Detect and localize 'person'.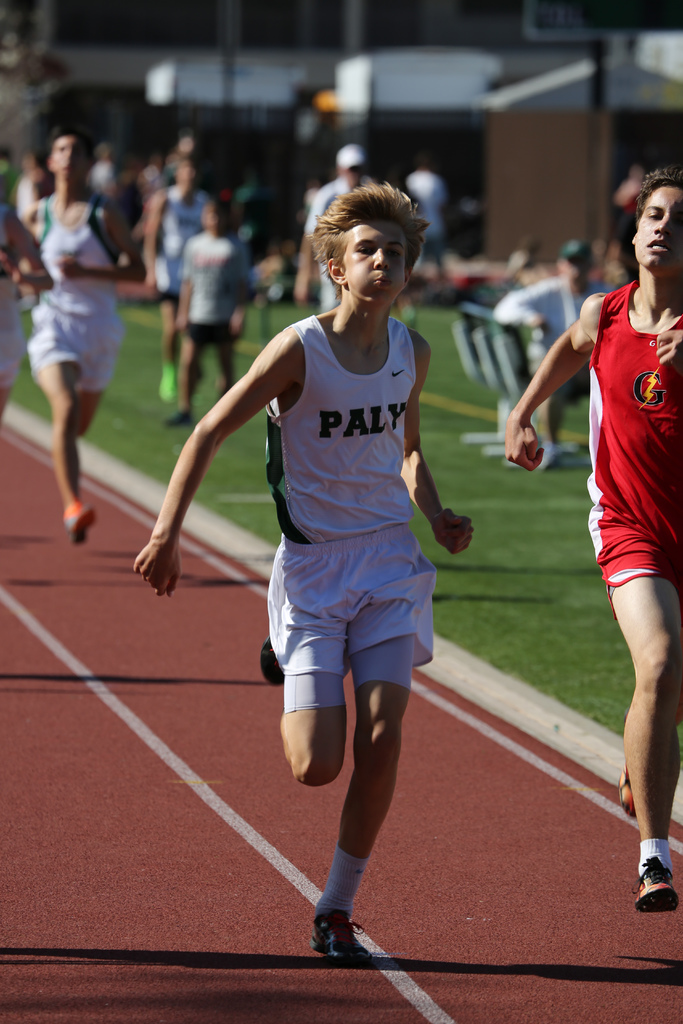
Localized at crop(294, 145, 376, 312).
